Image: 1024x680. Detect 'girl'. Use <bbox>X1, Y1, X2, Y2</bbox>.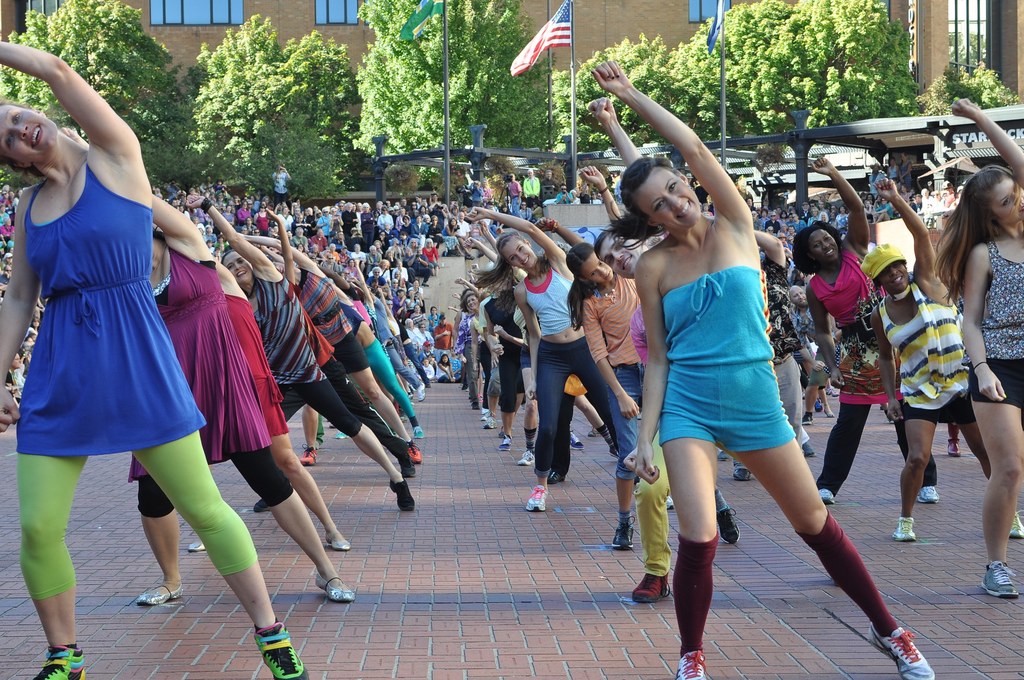
<bbox>435, 355, 463, 382</bbox>.
